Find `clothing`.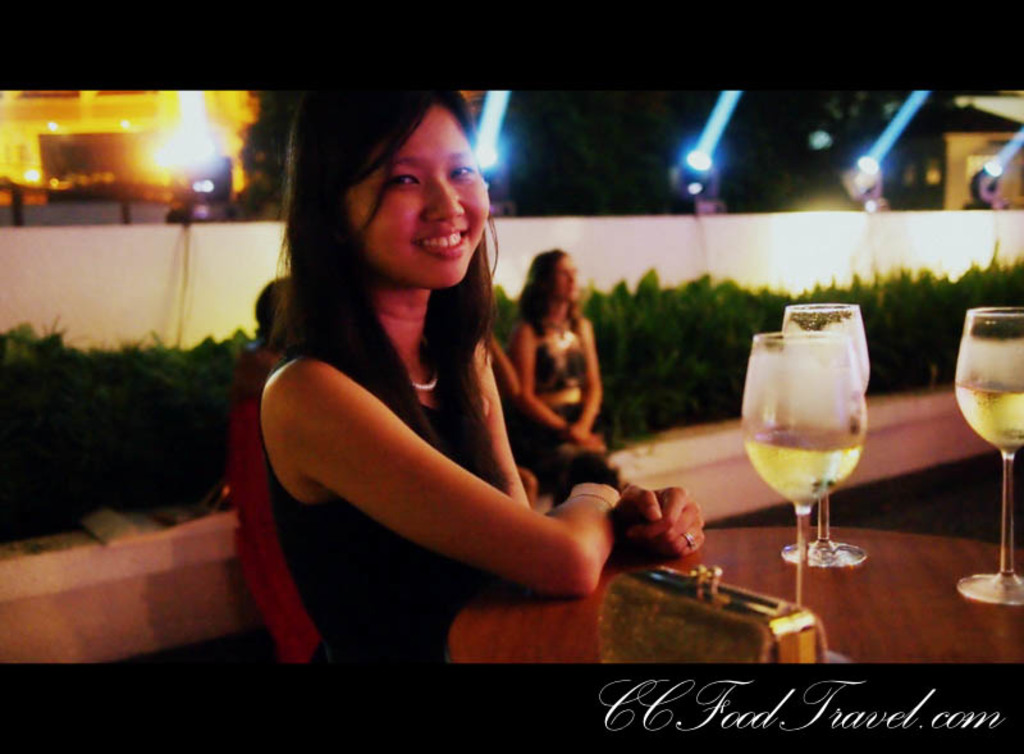
<box>244,225,600,631</box>.
